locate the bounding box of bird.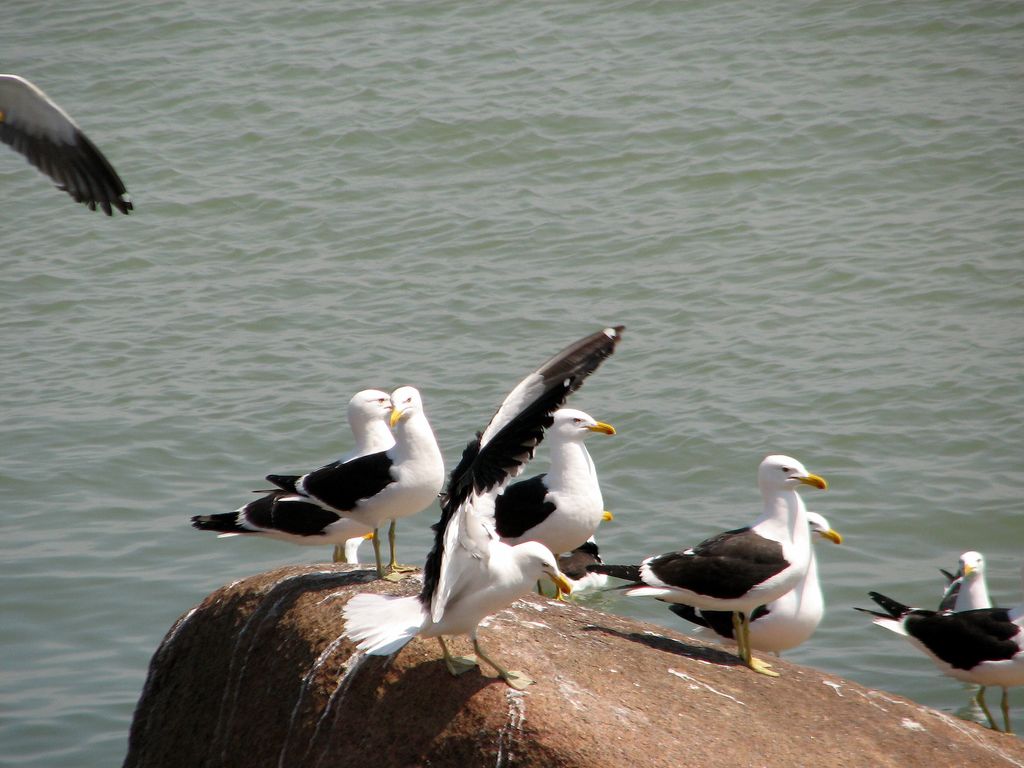
Bounding box: Rect(0, 76, 138, 217).
